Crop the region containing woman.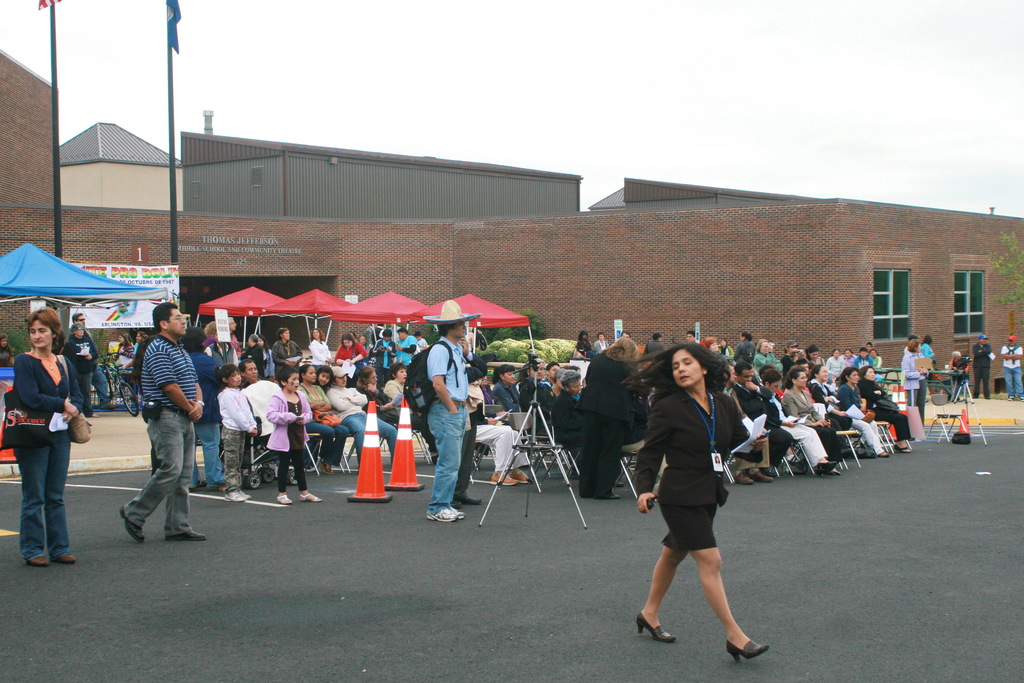
Crop region: crop(139, 328, 153, 354).
